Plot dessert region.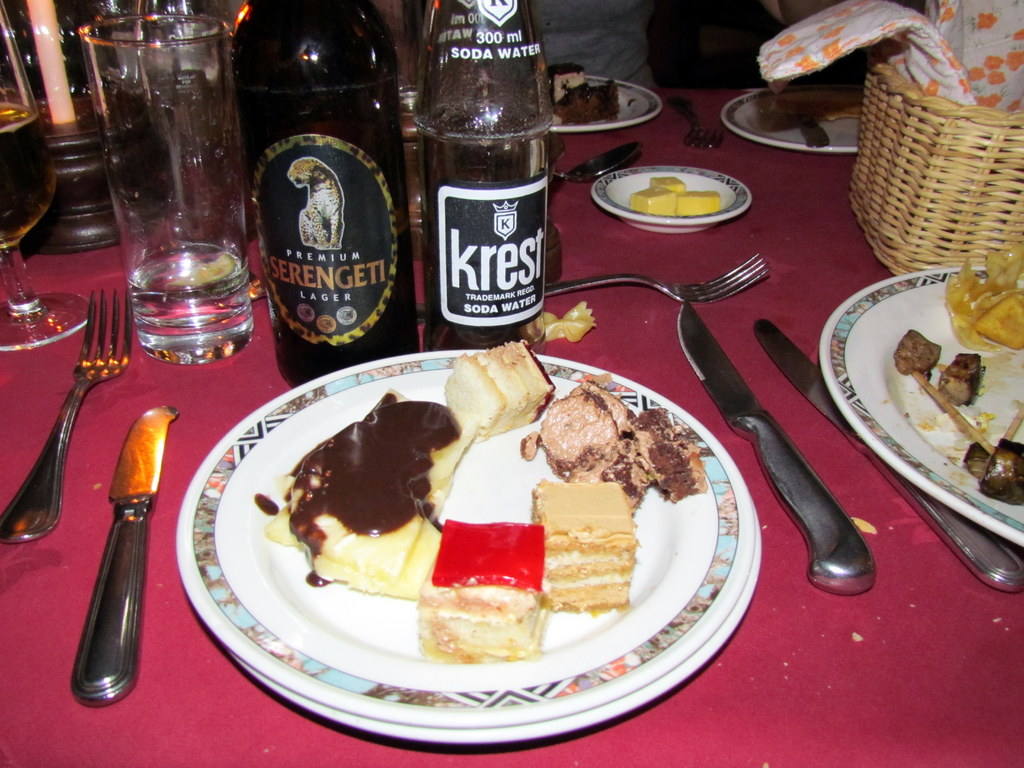
Plotted at [544, 379, 691, 493].
